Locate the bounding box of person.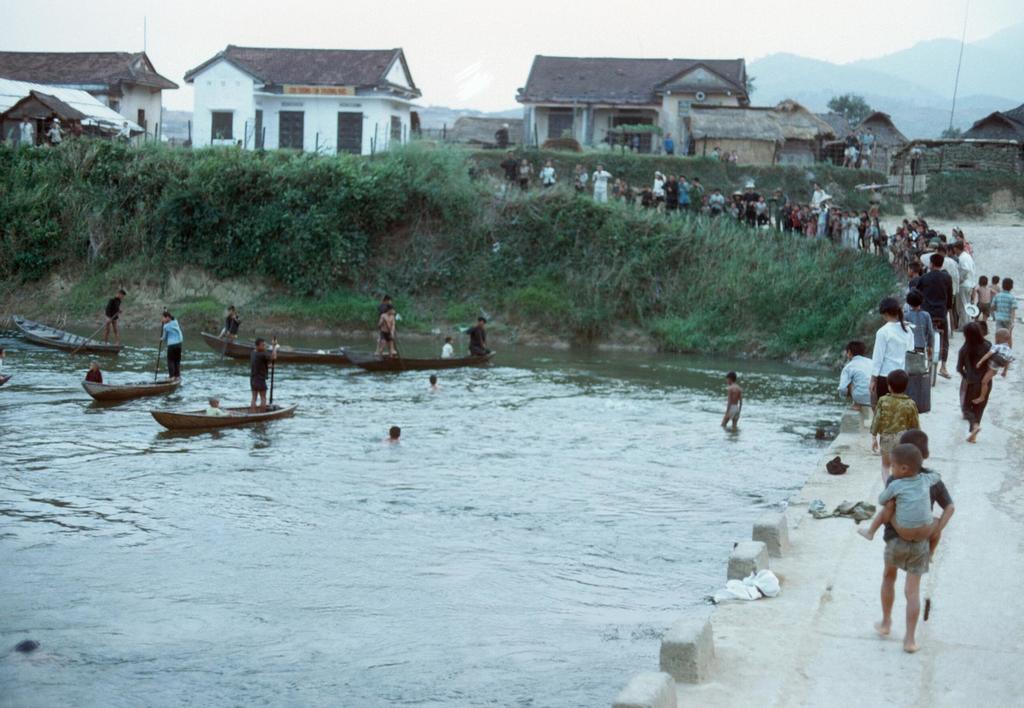
Bounding box: [381,421,404,442].
